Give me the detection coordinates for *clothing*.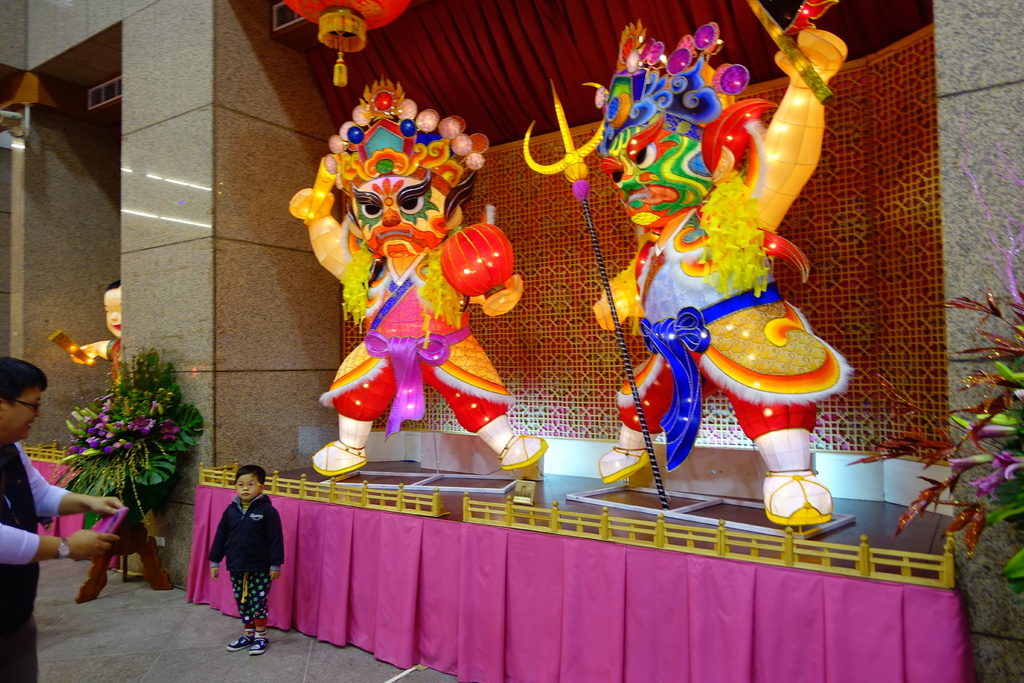
<region>317, 231, 513, 439</region>.
